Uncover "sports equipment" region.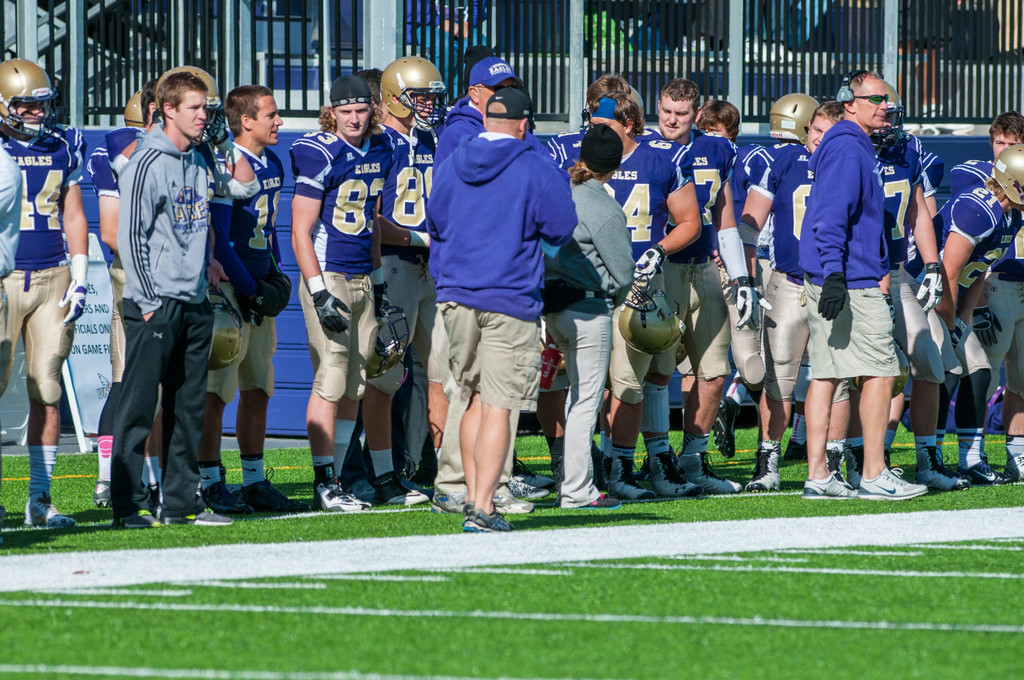
Uncovered: [245, 465, 294, 512].
